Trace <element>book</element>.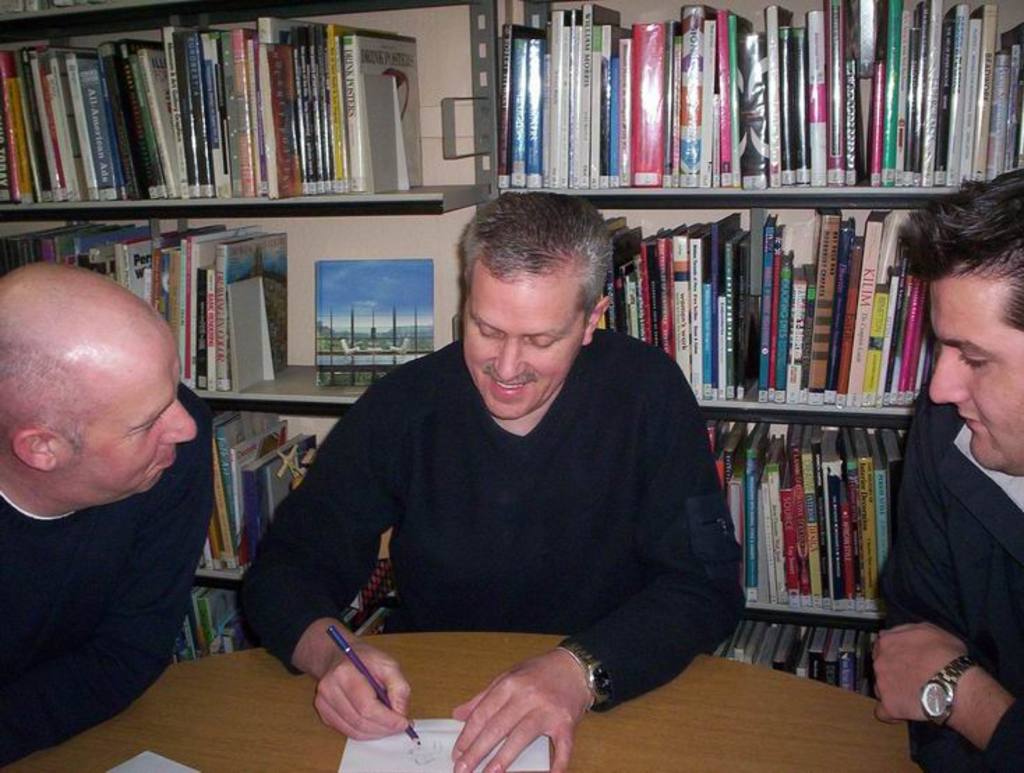
Traced to bbox(290, 21, 325, 198).
